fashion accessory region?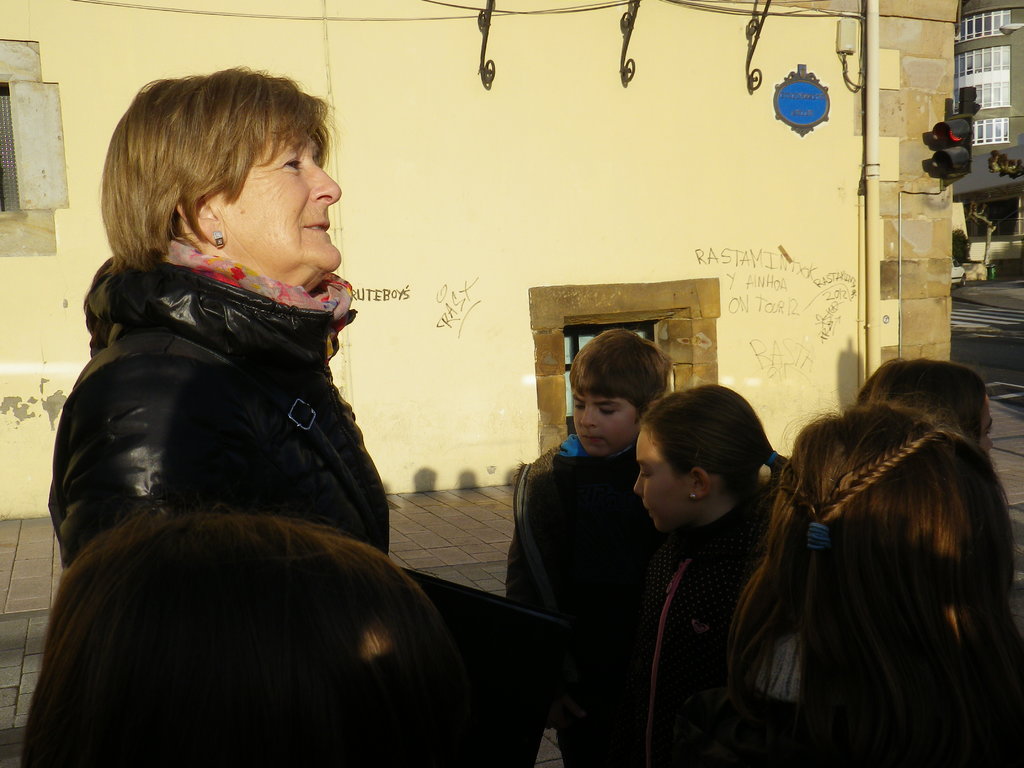
locate(211, 232, 226, 248)
